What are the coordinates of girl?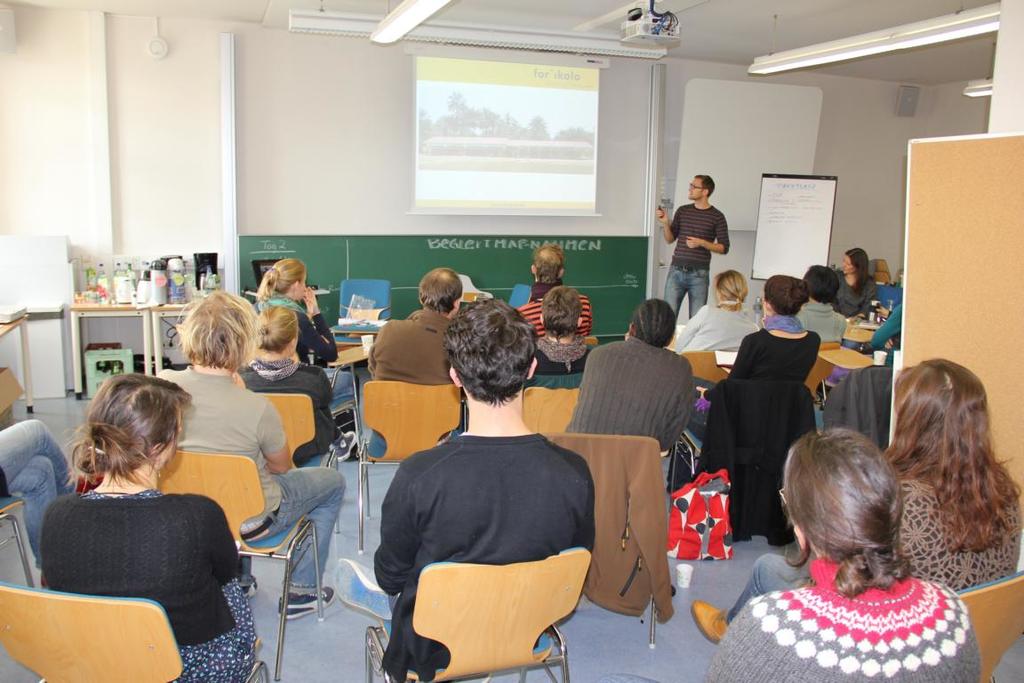
x1=238 y1=303 x2=356 y2=471.
